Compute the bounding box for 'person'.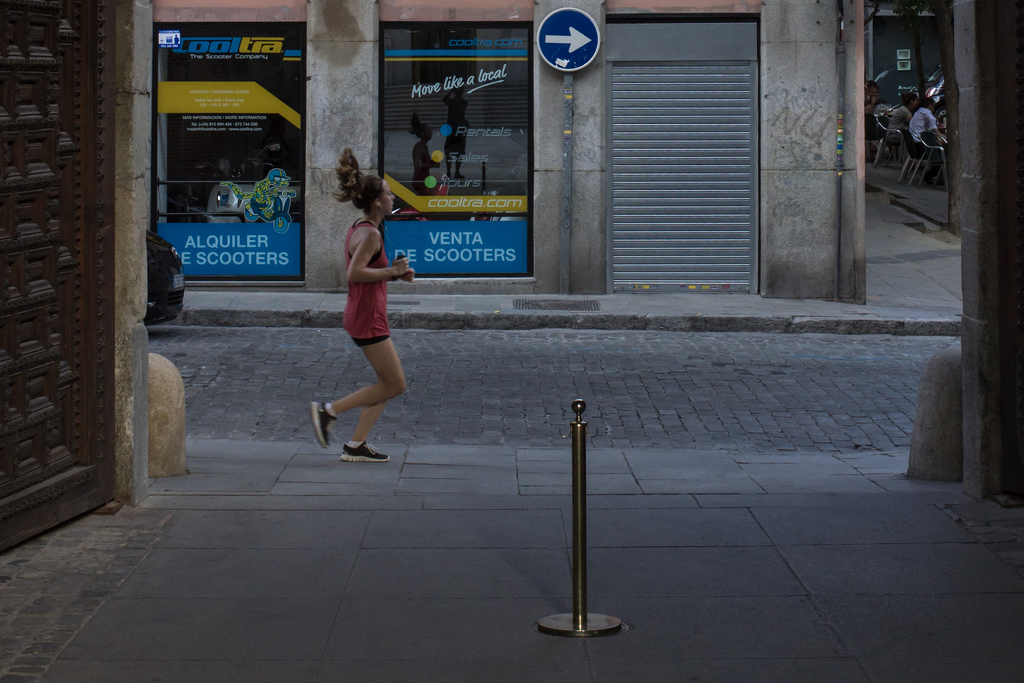
[309,143,417,465].
